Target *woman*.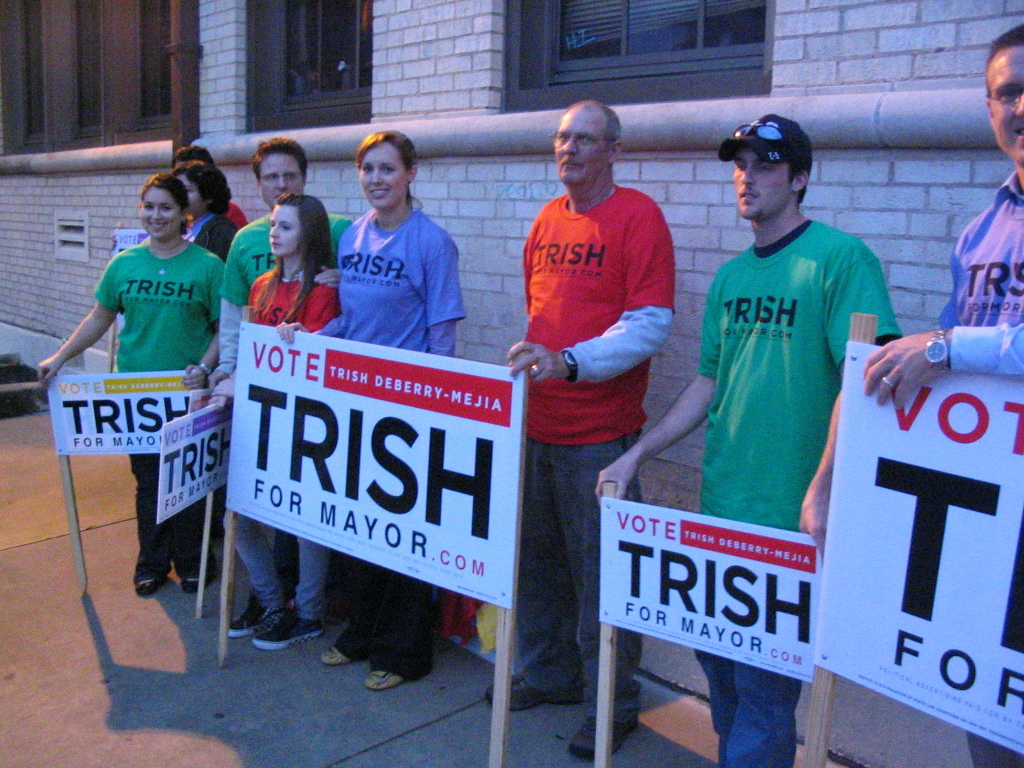
Target region: [x1=50, y1=180, x2=230, y2=652].
